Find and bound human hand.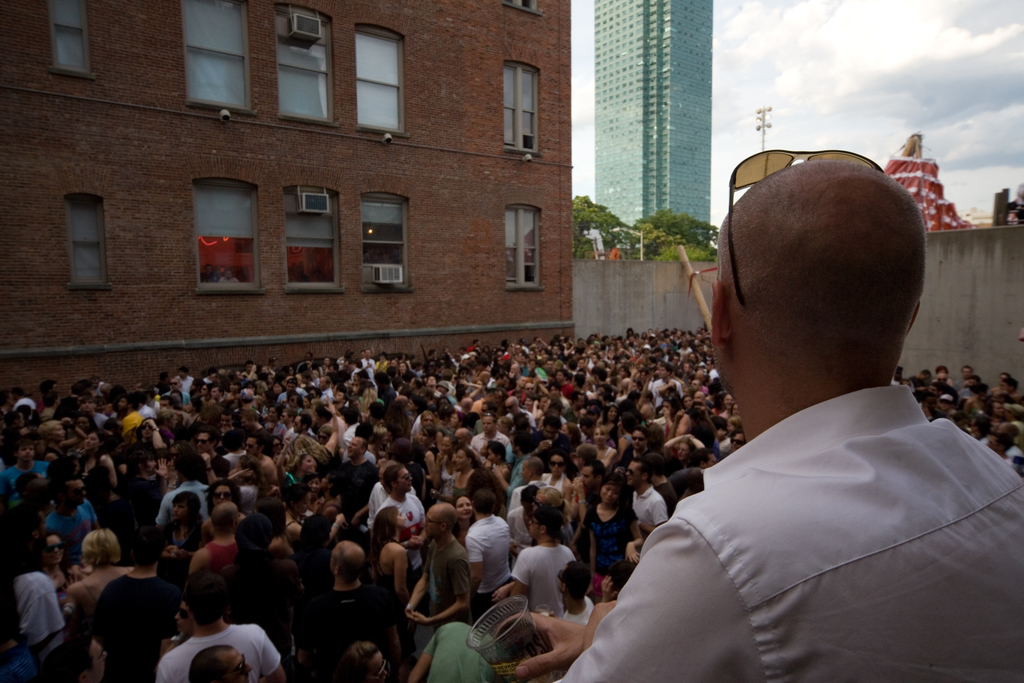
Bound: (x1=409, y1=538, x2=426, y2=549).
